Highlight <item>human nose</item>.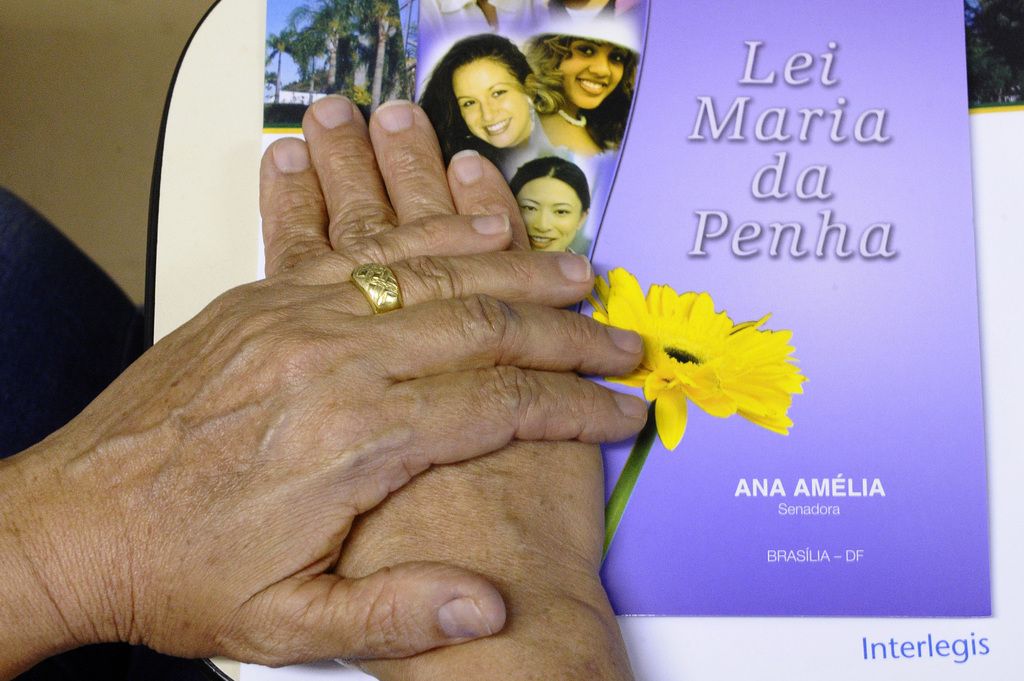
Highlighted region: l=534, t=212, r=552, b=231.
